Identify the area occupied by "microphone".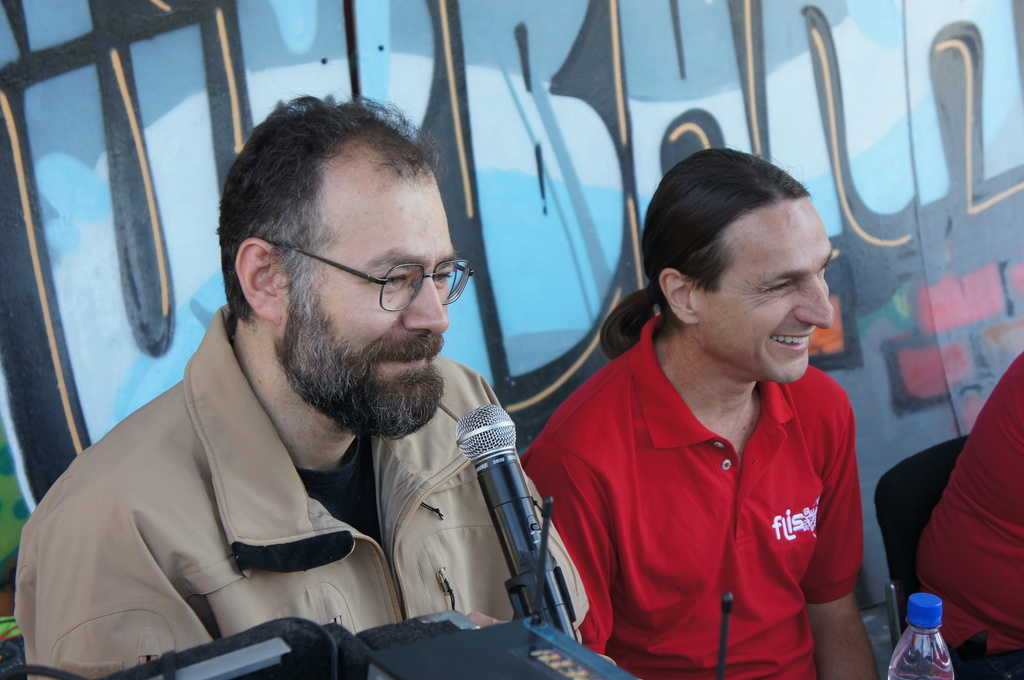
Area: x1=434, y1=395, x2=556, y2=610.
